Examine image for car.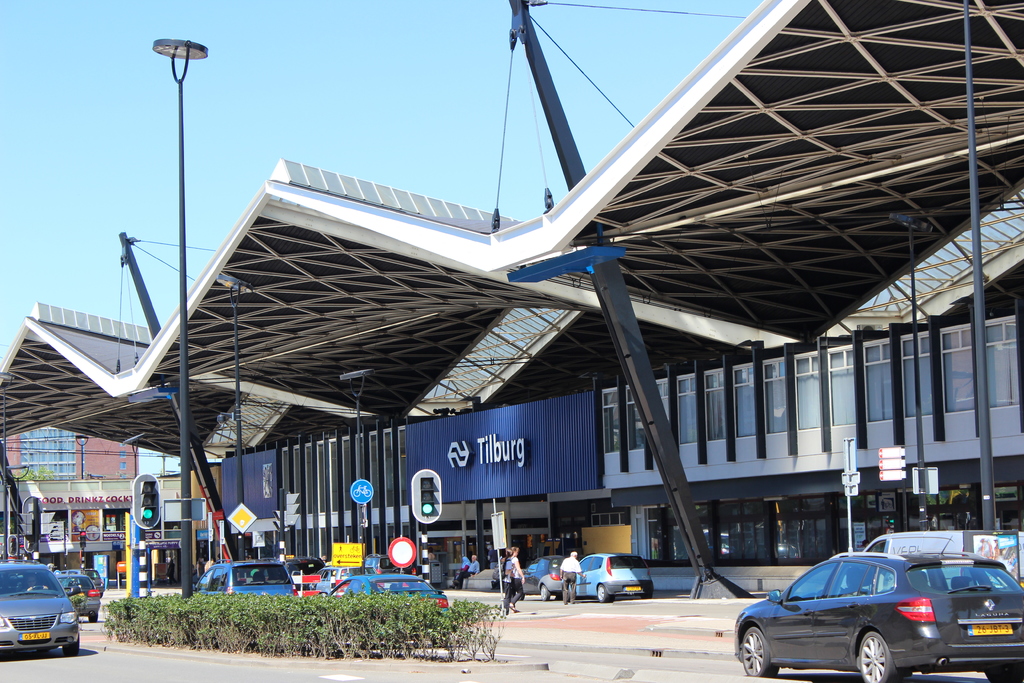
Examination result: 193 559 300 598.
